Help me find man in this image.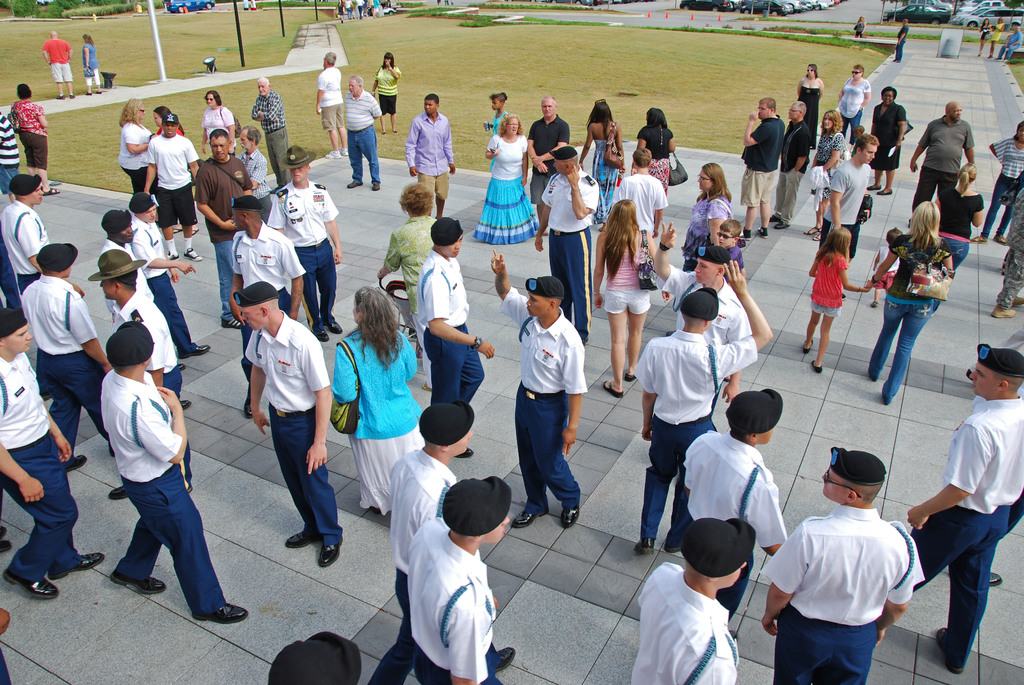
Found it: bbox=(269, 155, 342, 338).
